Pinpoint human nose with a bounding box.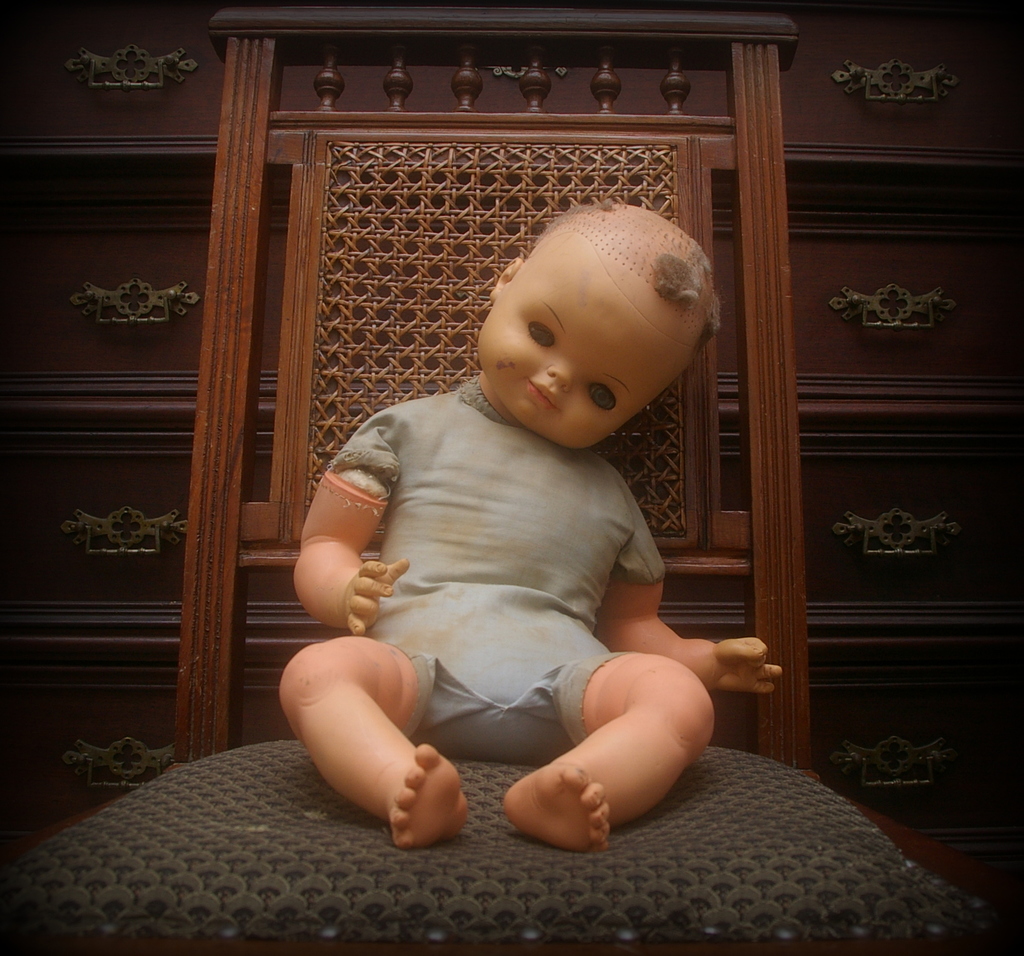
[left=546, top=358, right=570, bottom=386].
